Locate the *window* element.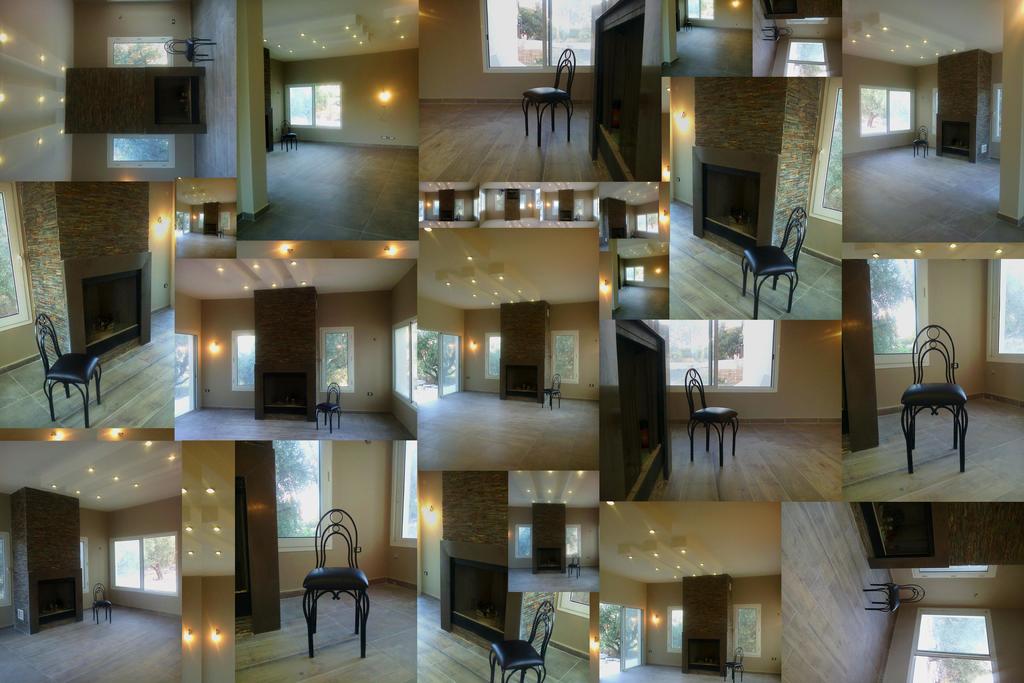
Element bbox: rect(787, 42, 829, 81).
